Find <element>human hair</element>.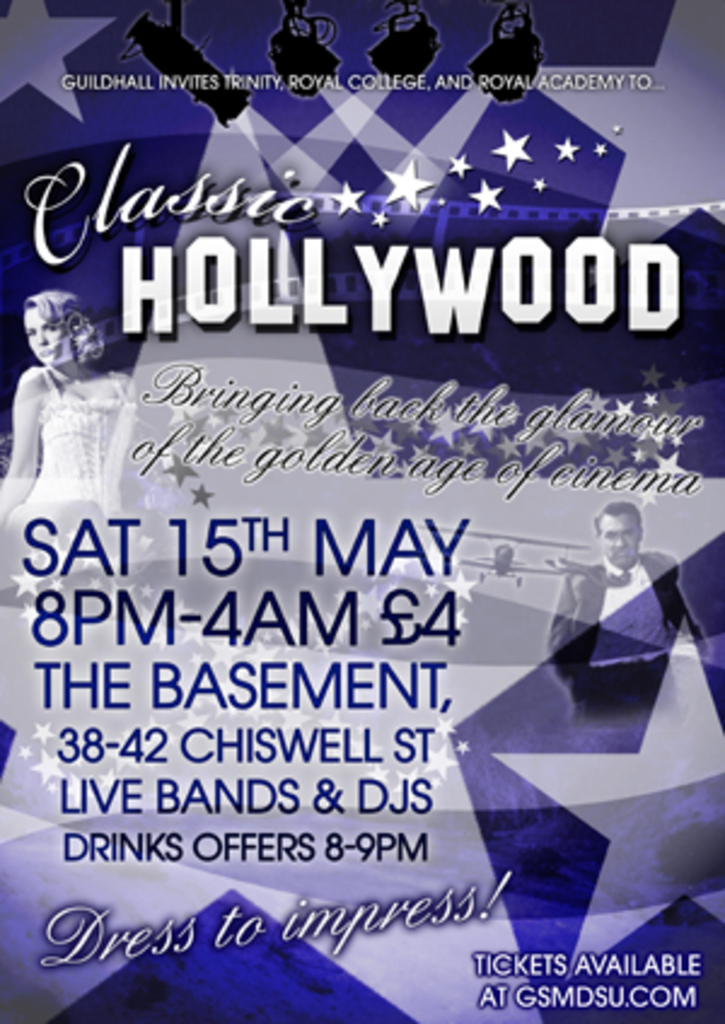
19, 290, 104, 362.
